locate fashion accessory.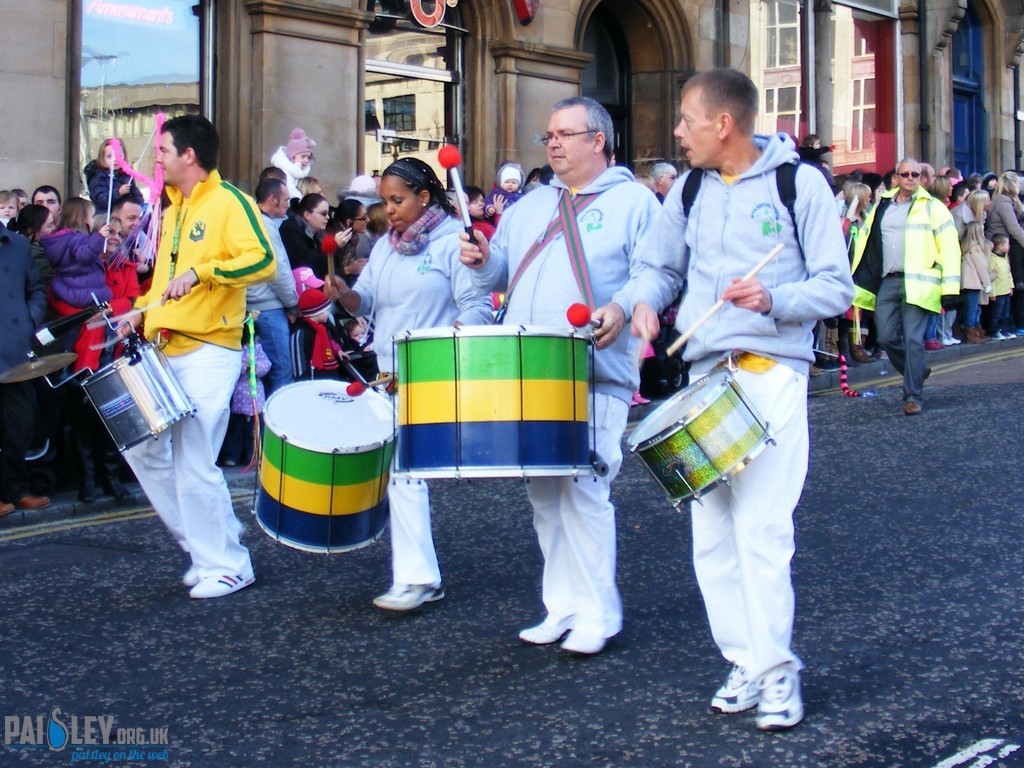
Bounding box: [left=755, top=660, right=805, bottom=731].
